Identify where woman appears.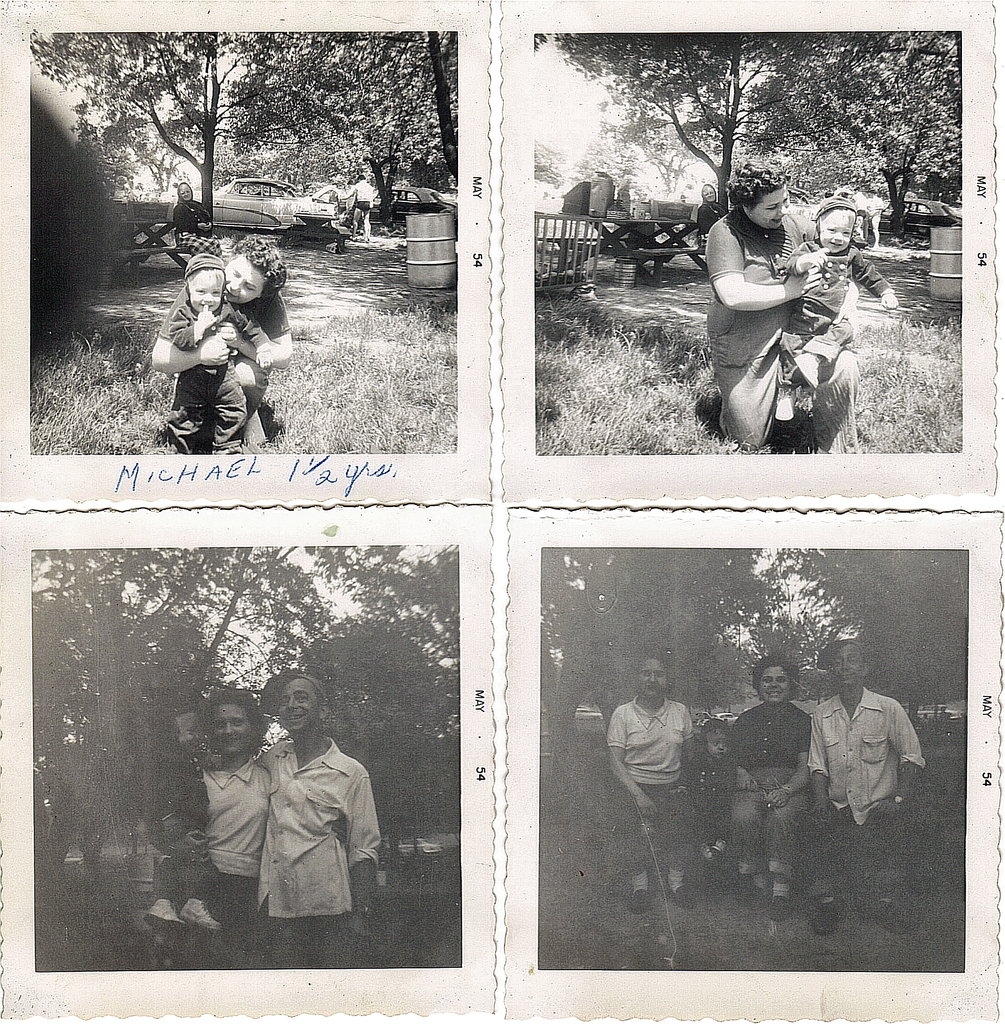
Appears at Rect(717, 653, 815, 926).
